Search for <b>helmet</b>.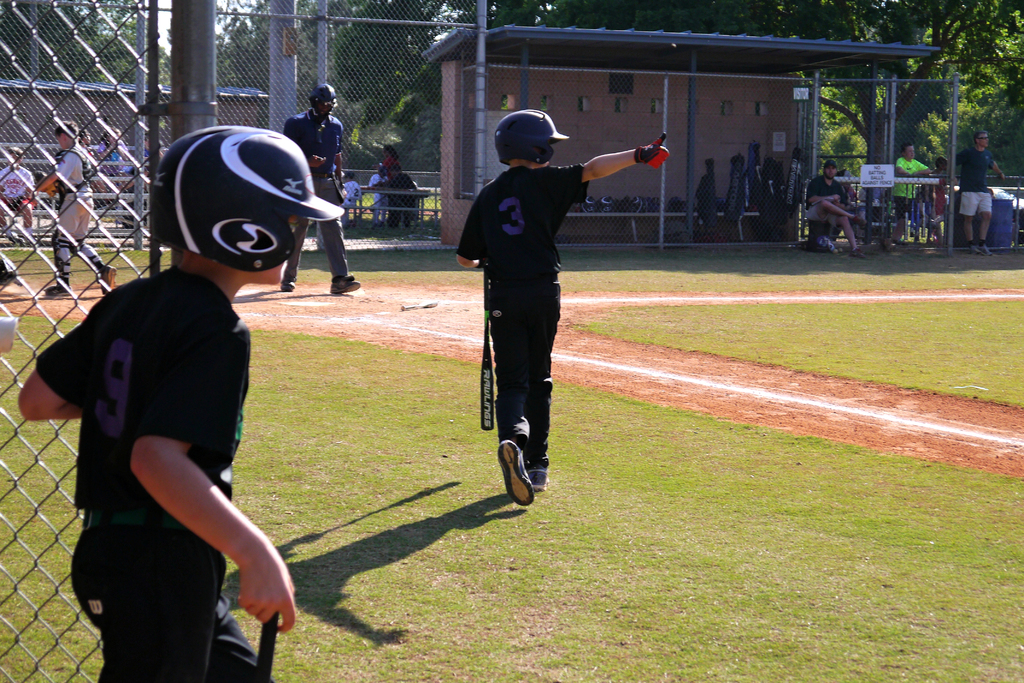
Found at crop(495, 111, 572, 165).
